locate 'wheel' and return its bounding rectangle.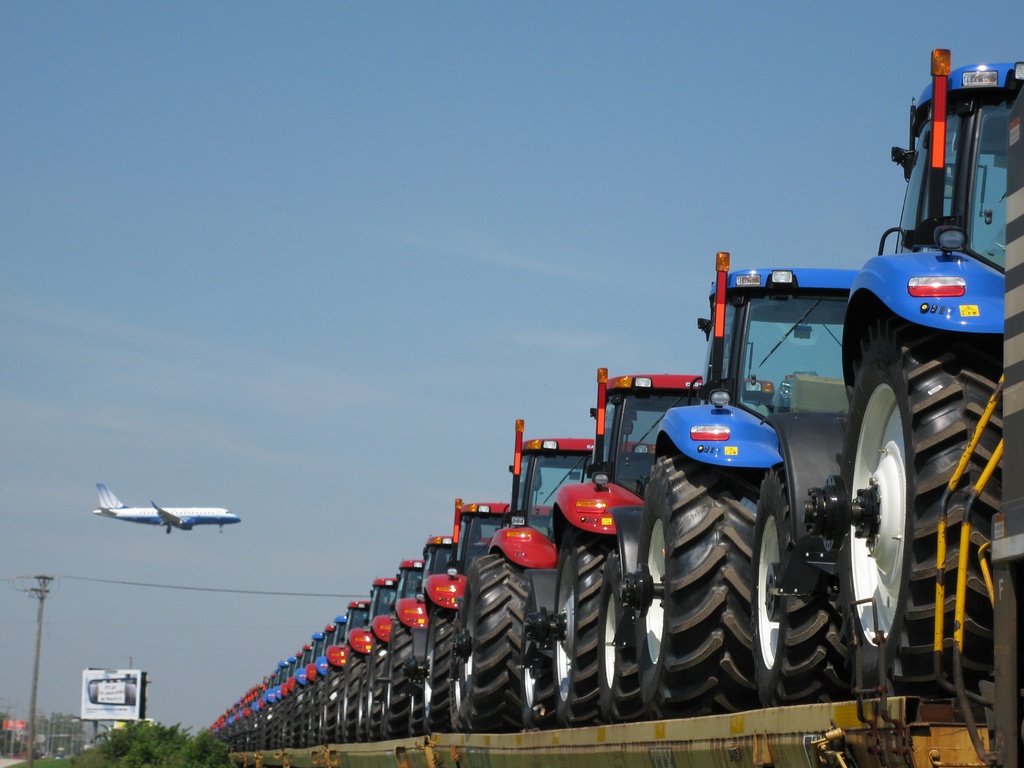
{"left": 404, "top": 605, "right": 457, "bottom": 732}.
